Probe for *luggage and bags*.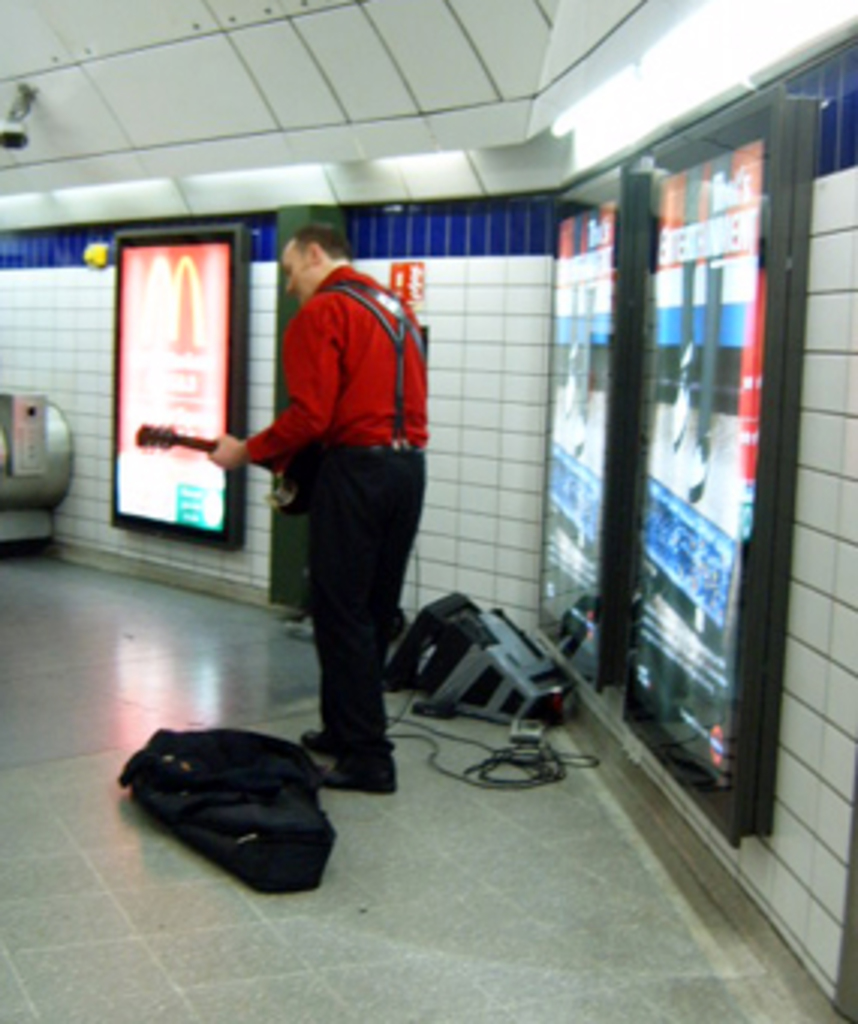
Probe result: (120,720,337,898).
